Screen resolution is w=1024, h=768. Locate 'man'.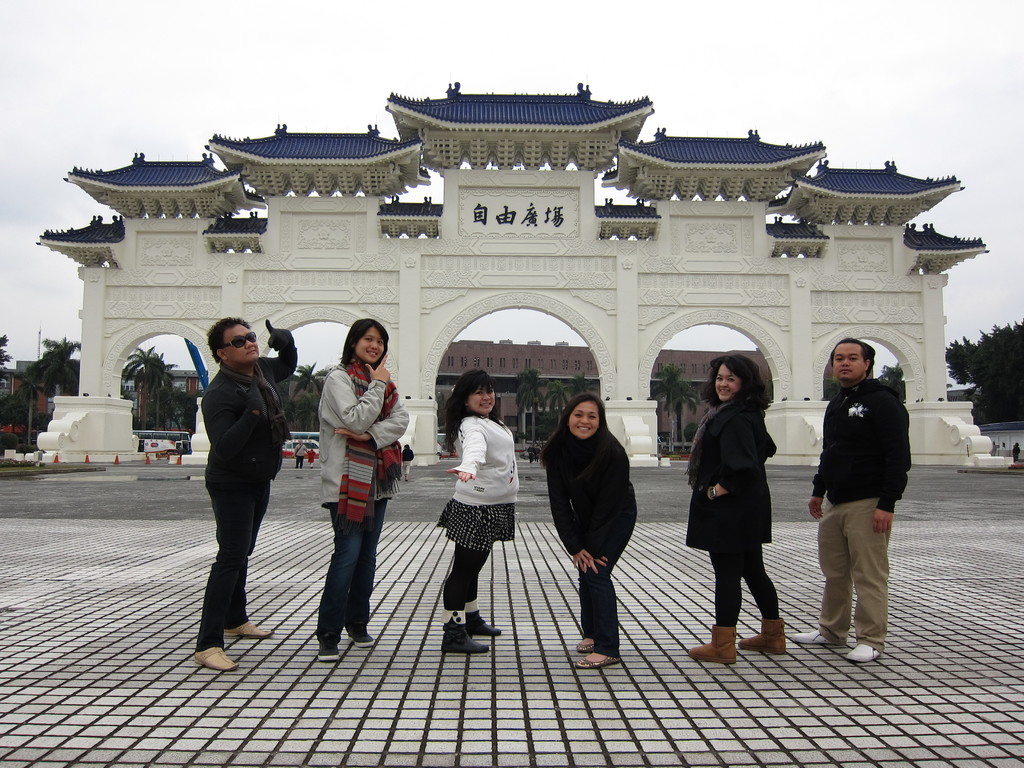
crop(193, 317, 298, 673).
